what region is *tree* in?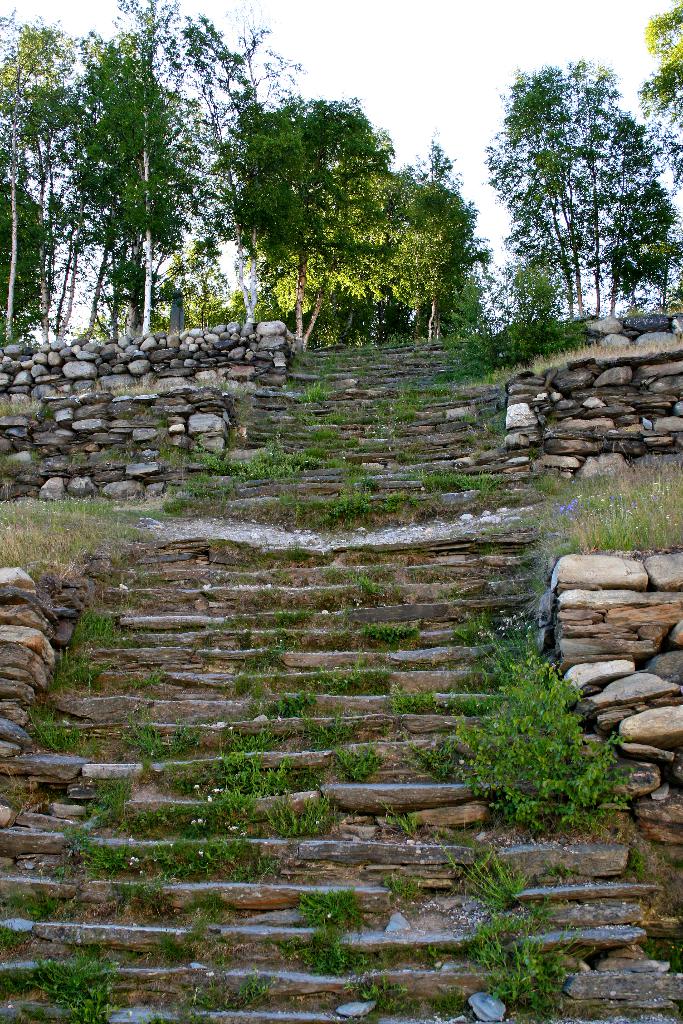
(1, 11, 36, 347).
